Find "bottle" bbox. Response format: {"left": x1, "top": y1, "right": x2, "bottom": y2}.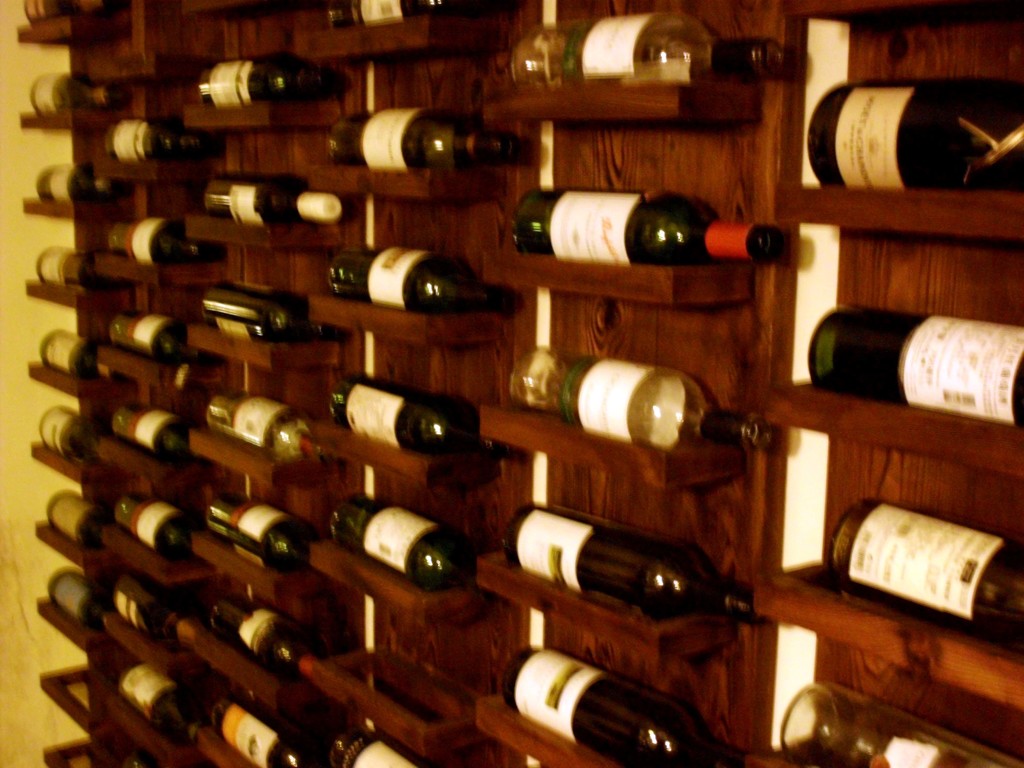
{"left": 211, "top": 595, "right": 301, "bottom": 677}.
